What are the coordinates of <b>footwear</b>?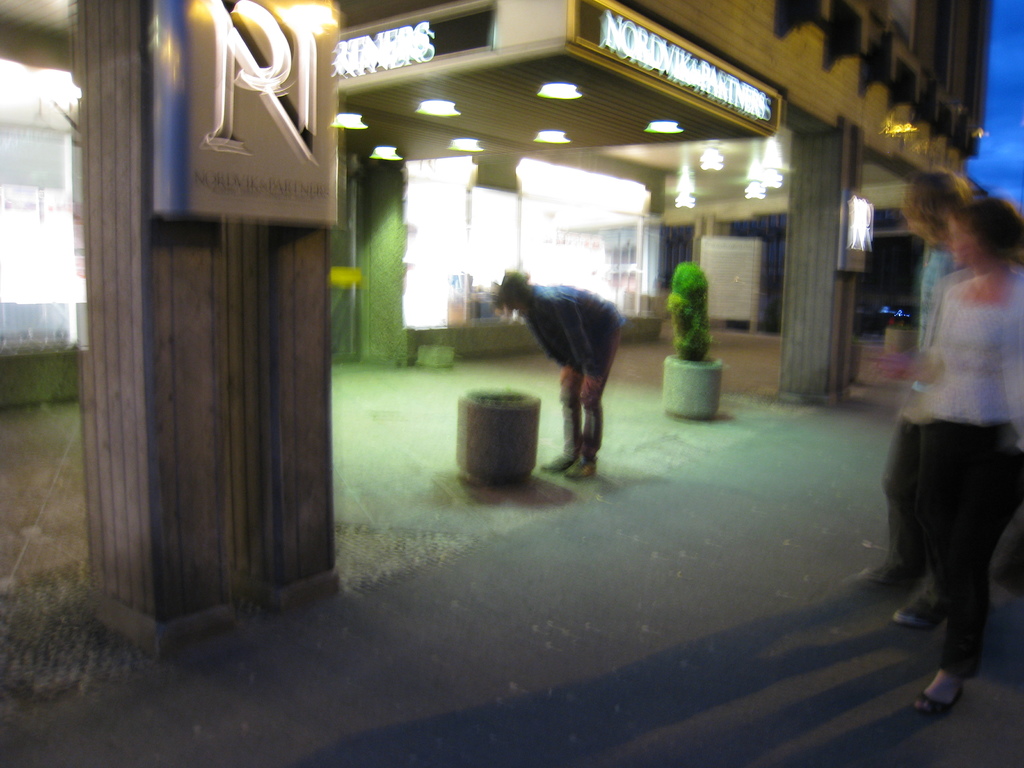
left=538, top=452, right=570, bottom=470.
